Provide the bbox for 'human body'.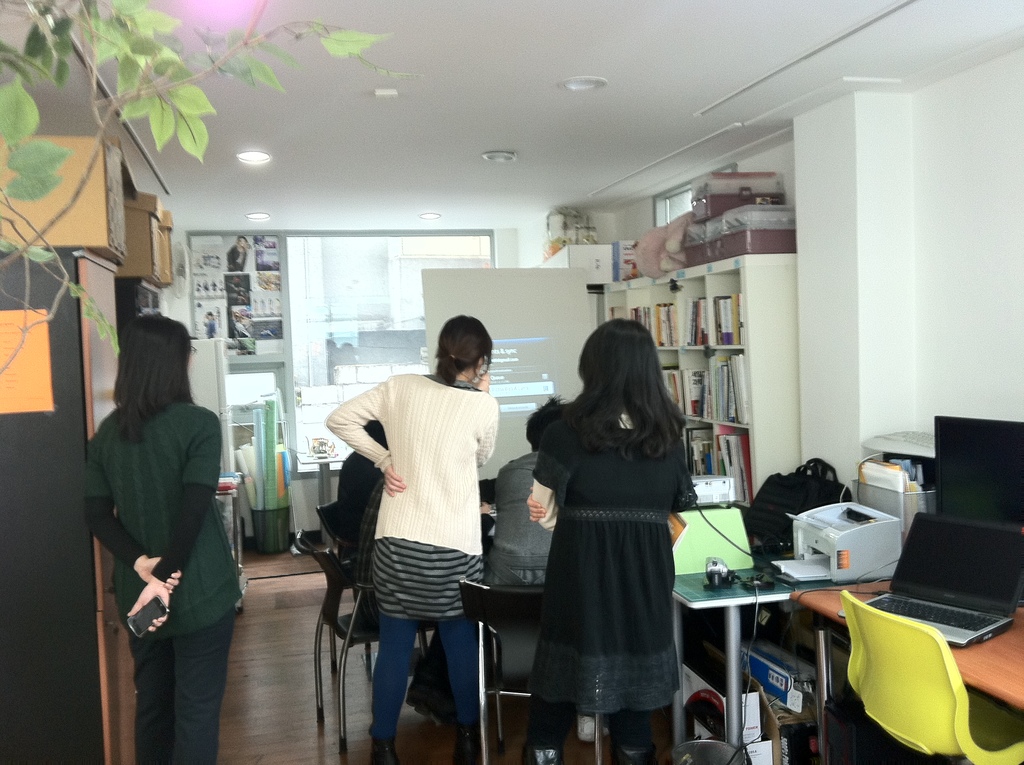
<box>484,396,560,592</box>.
